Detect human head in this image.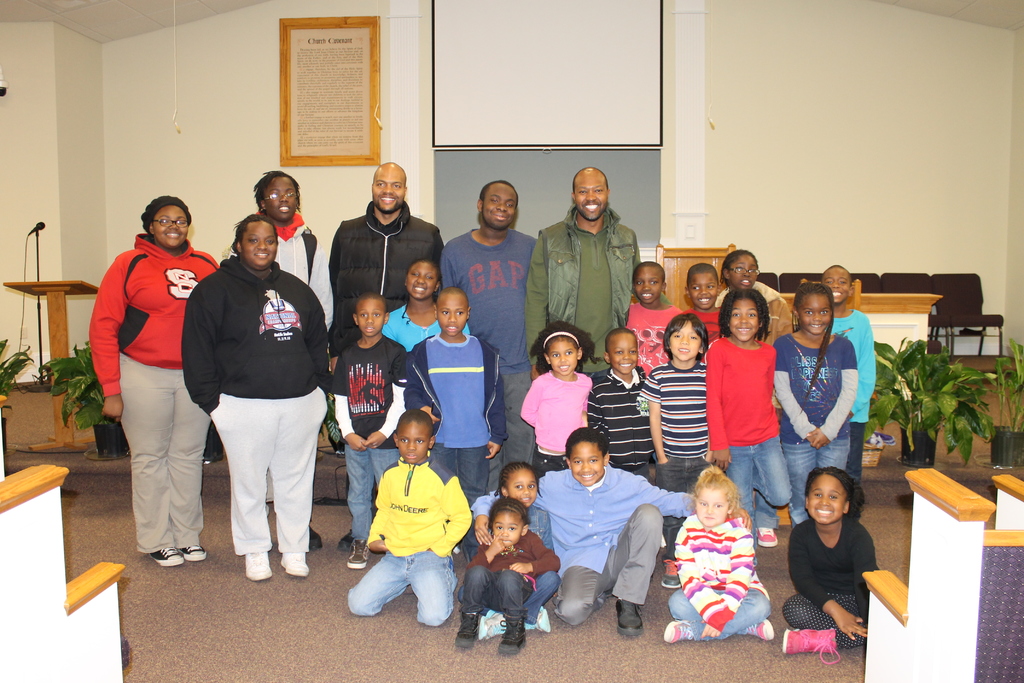
Detection: (left=435, top=286, right=468, bottom=336).
